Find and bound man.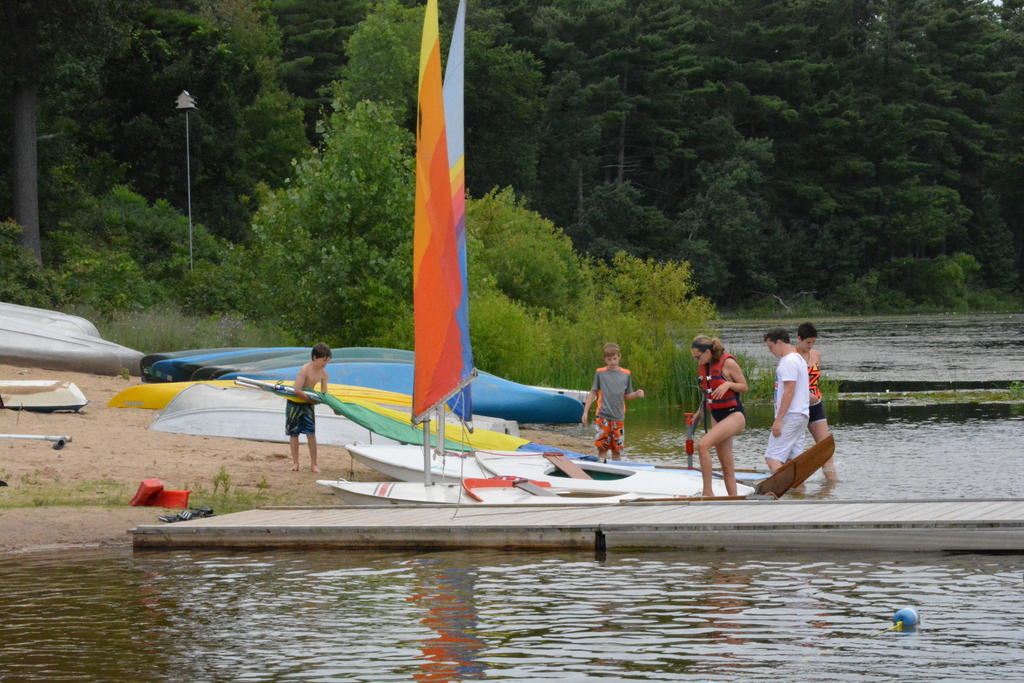
Bound: (left=762, top=329, right=810, bottom=489).
